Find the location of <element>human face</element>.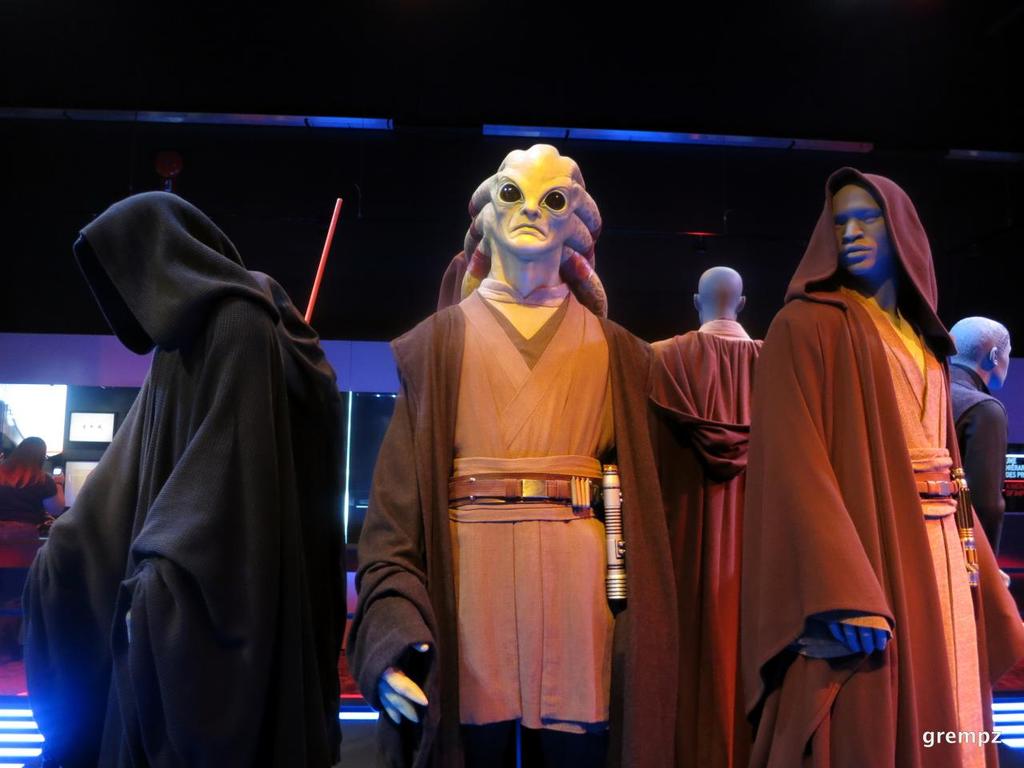
Location: locate(994, 330, 1012, 388).
